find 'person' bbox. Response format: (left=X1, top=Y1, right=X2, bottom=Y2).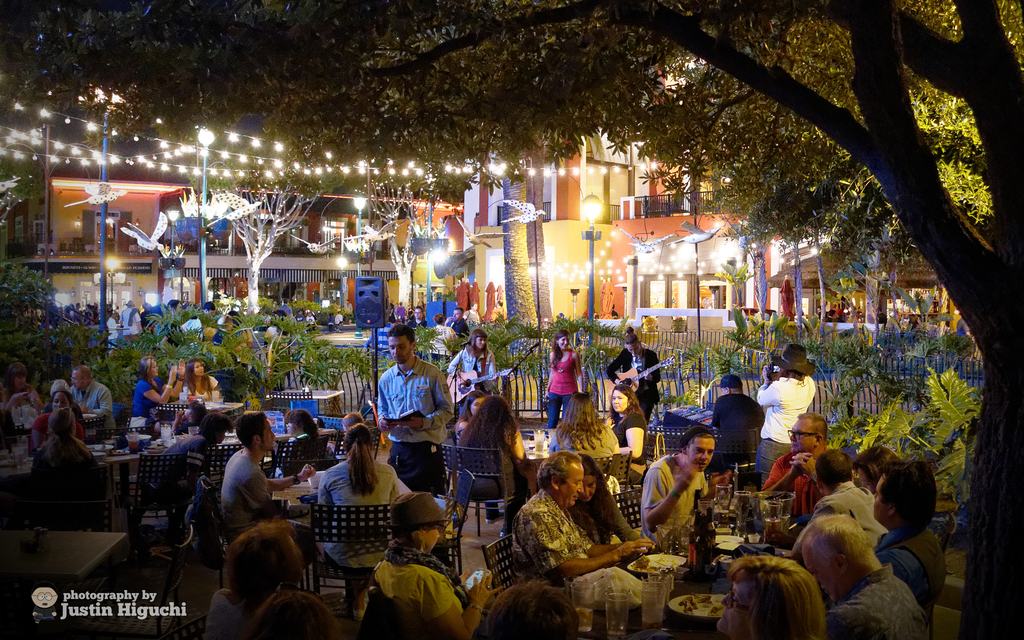
(left=710, top=374, right=762, bottom=472).
